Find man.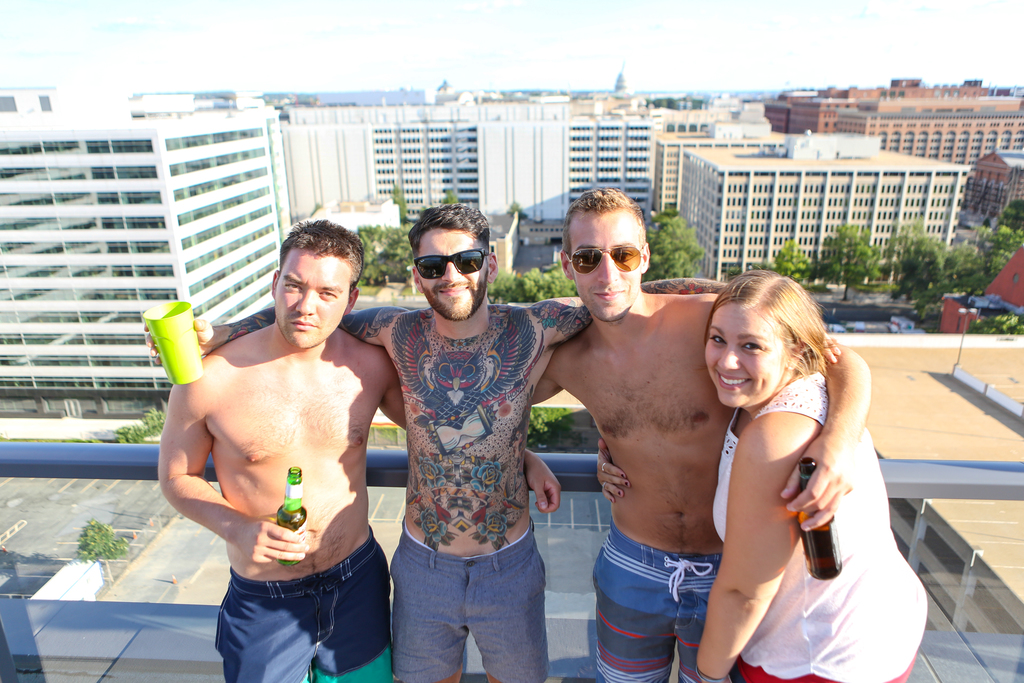
box(147, 202, 733, 682).
